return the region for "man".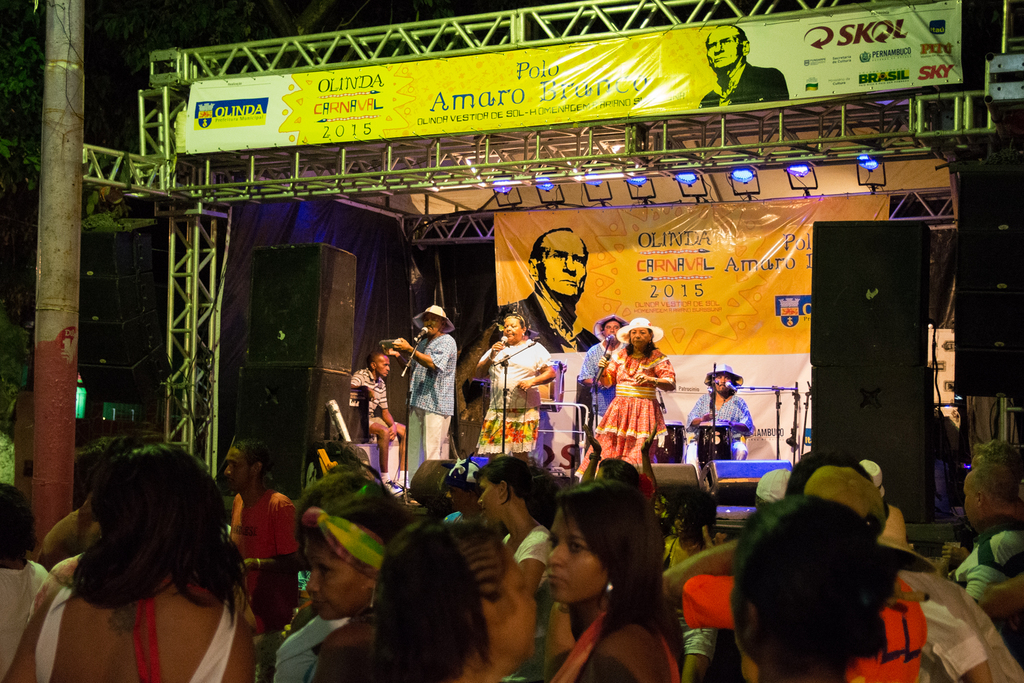
(955,455,1023,618).
